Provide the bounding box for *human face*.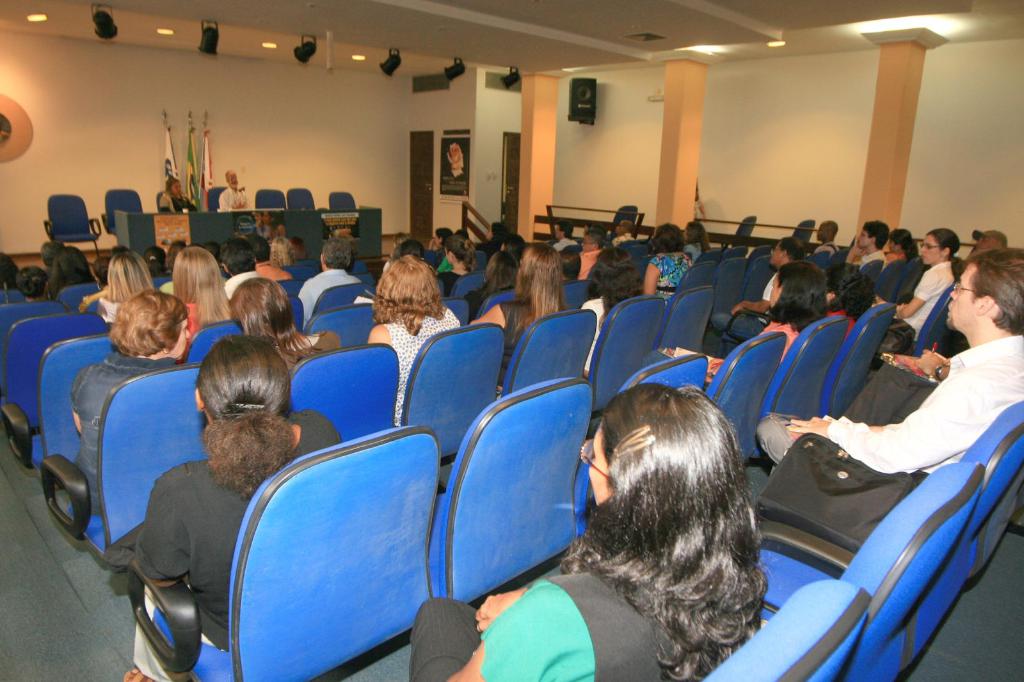
920, 239, 946, 262.
